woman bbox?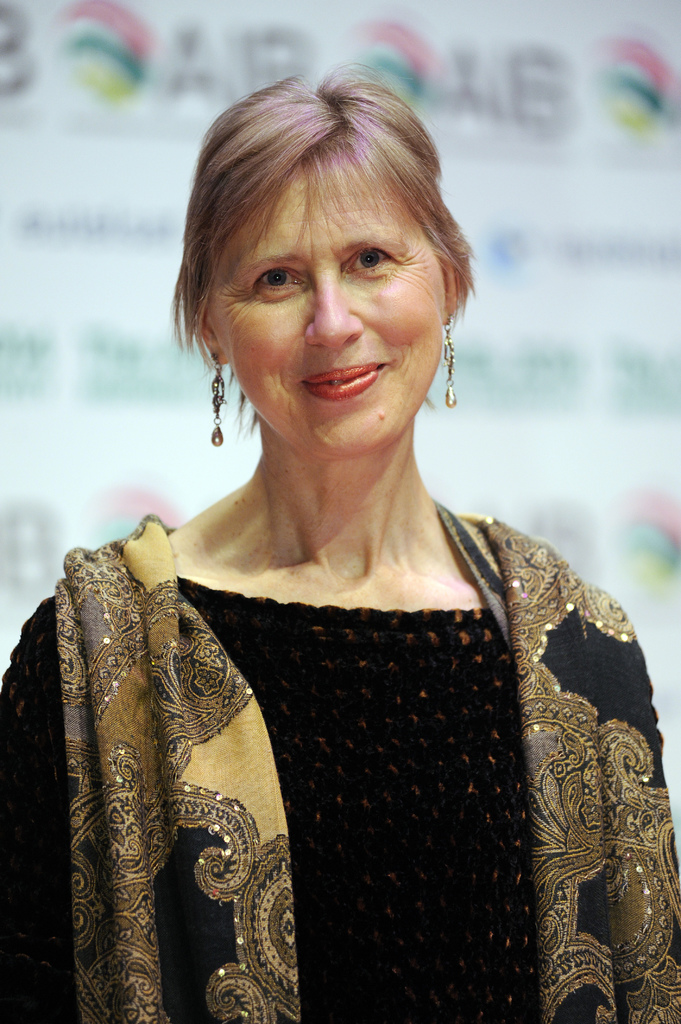
{"left": 0, "top": 65, "right": 680, "bottom": 1023}
